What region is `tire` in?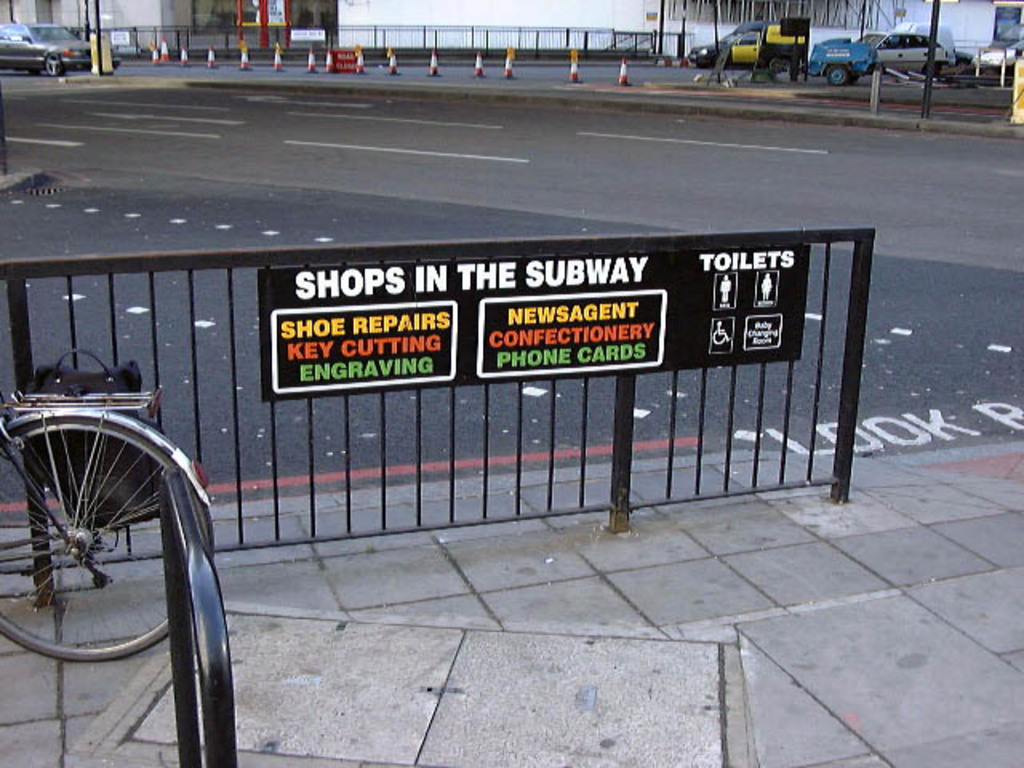
bbox=(0, 418, 214, 664).
